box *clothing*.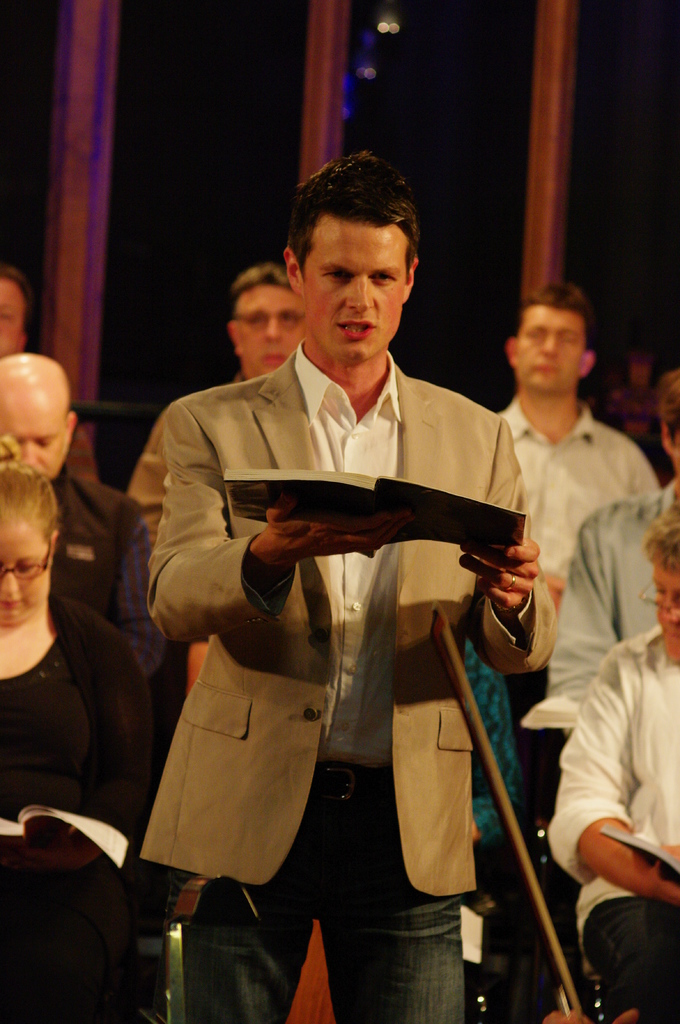
bbox=[546, 627, 679, 1021].
